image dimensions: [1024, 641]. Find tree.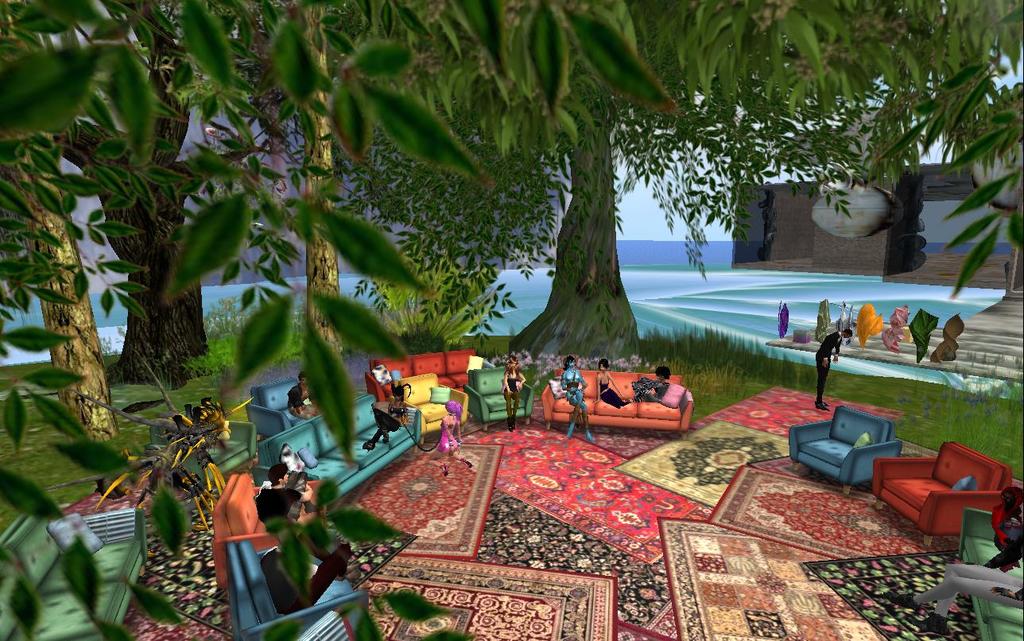
(left=179, top=0, right=403, bottom=377).
